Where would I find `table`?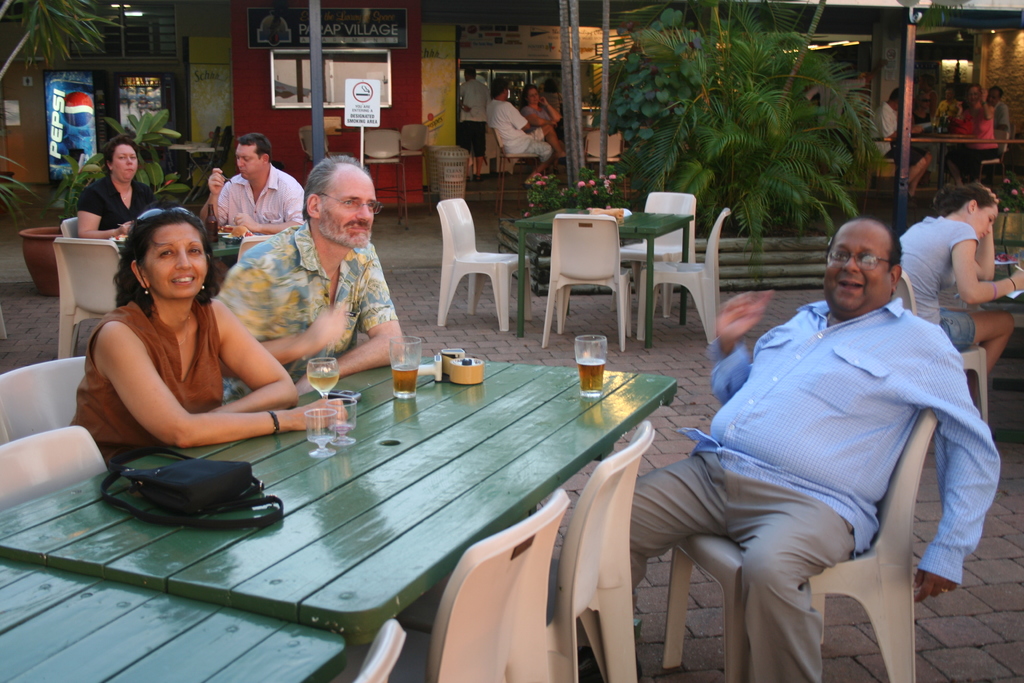
At 876 136 1023 192.
